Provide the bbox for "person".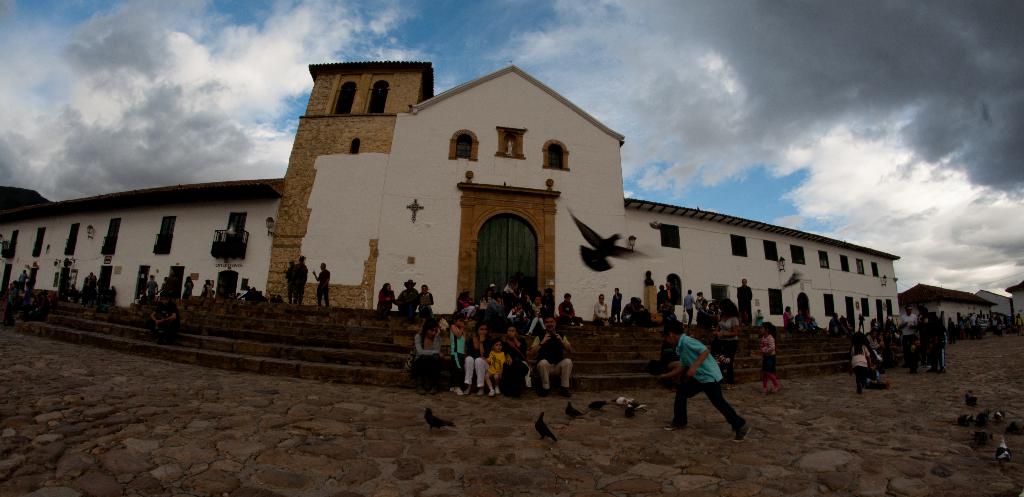
Rect(85, 273, 97, 309).
